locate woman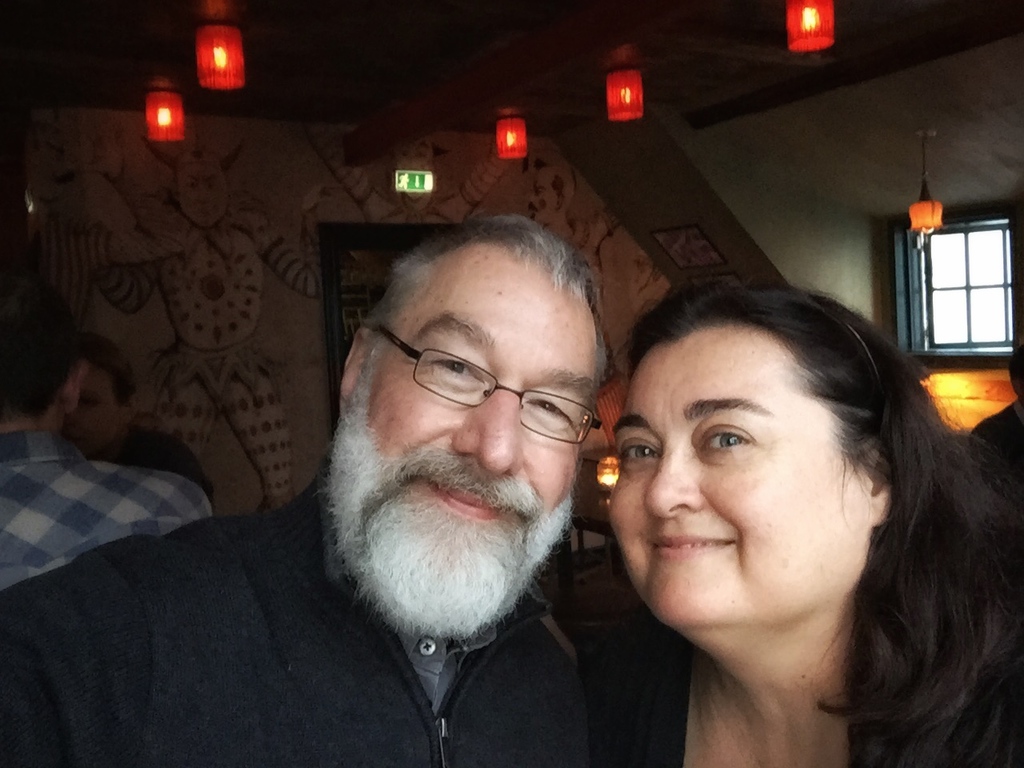
521, 238, 1011, 767
